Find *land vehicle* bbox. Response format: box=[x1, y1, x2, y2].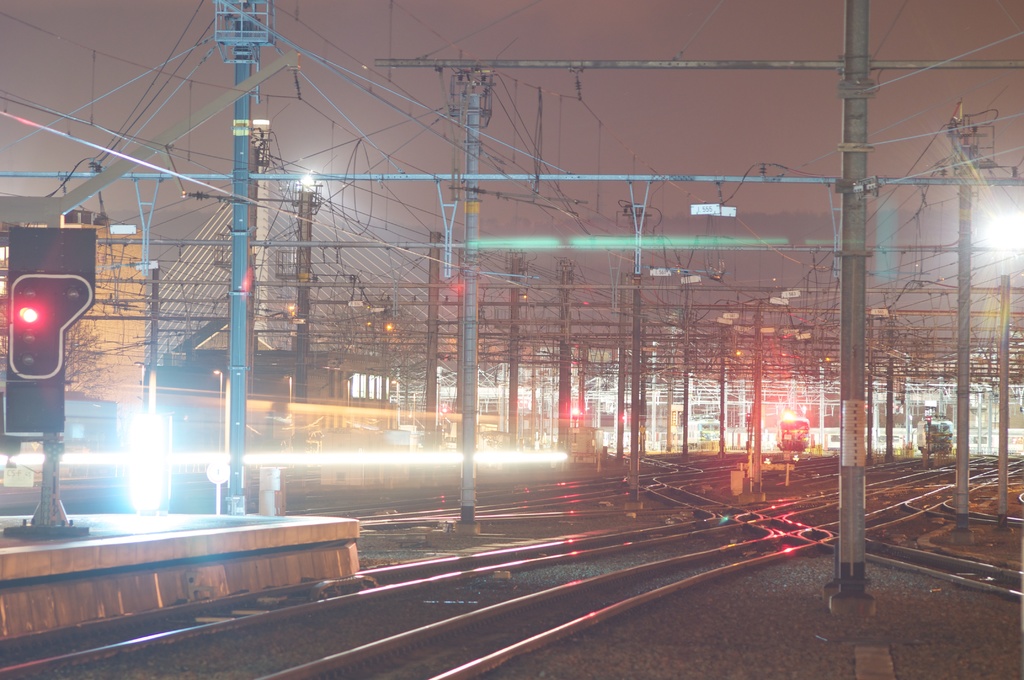
box=[913, 418, 957, 449].
